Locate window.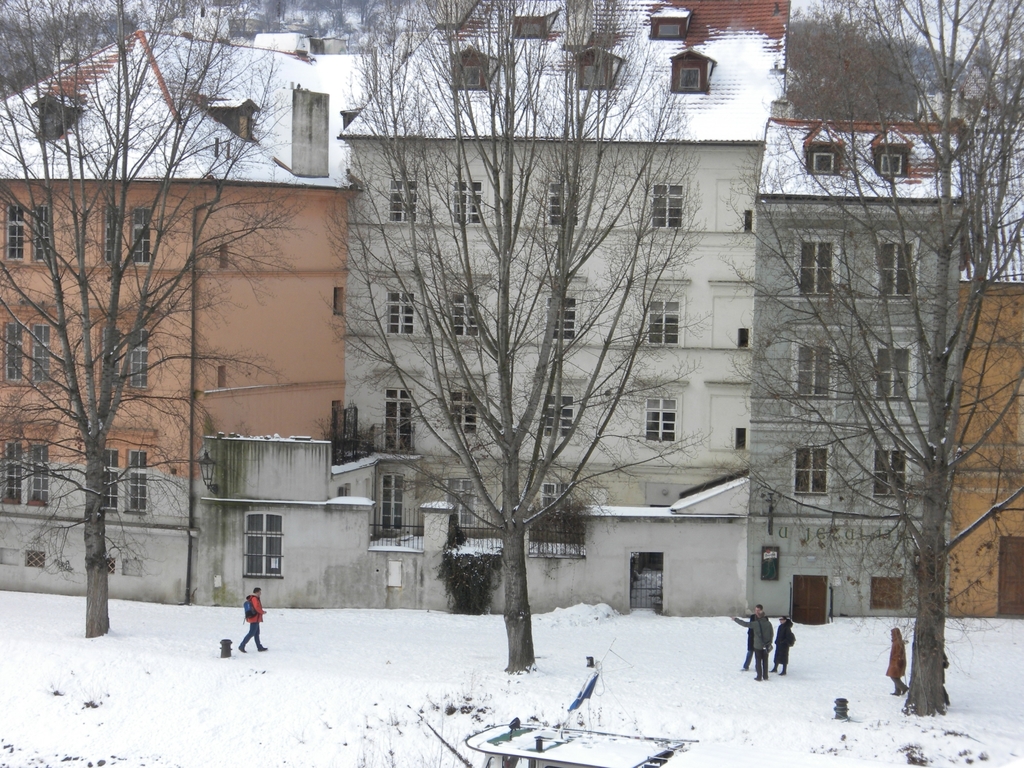
Bounding box: {"left": 449, "top": 171, "right": 489, "bottom": 235}.
